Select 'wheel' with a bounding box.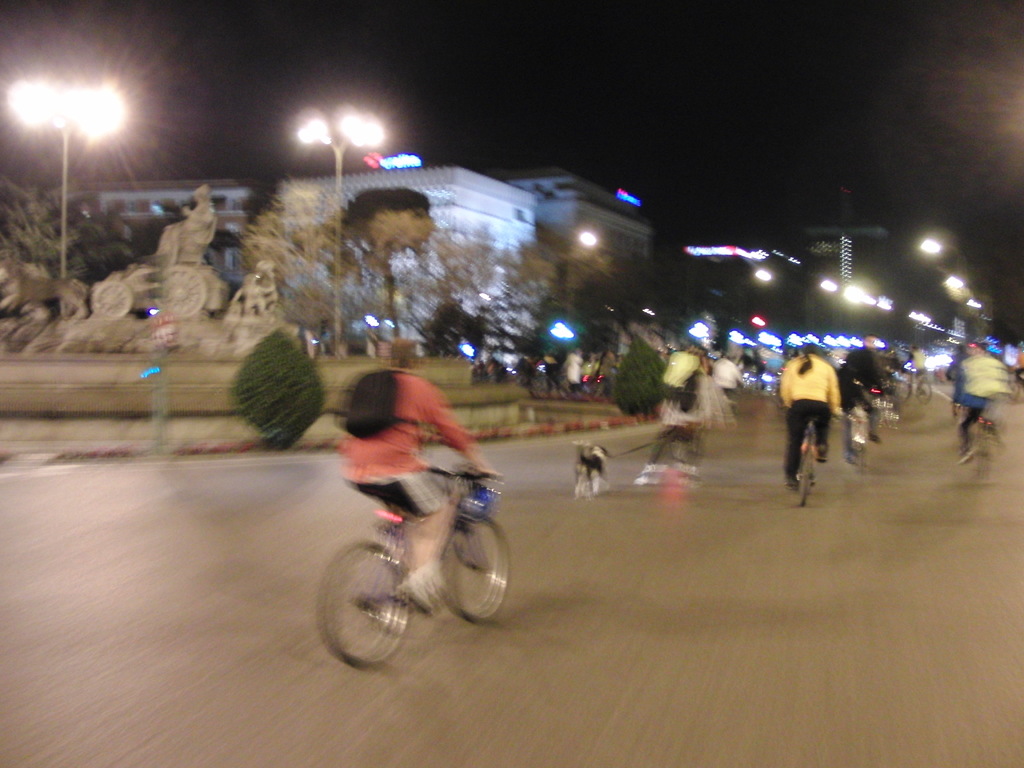
{"x1": 895, "y1": 380, "x2": 911, "y2": 406}.
